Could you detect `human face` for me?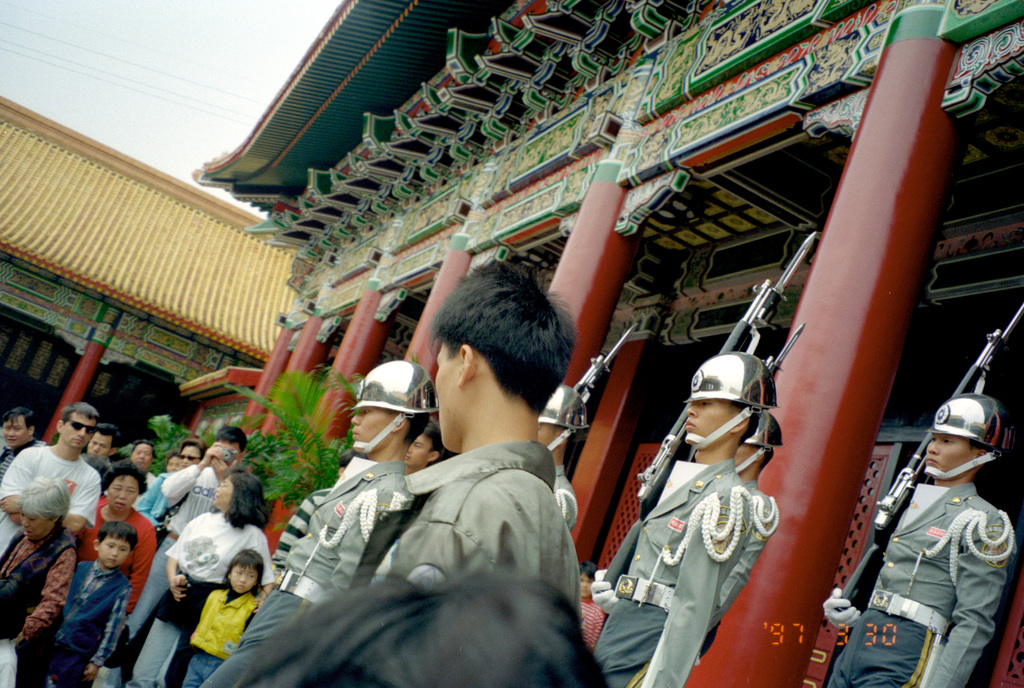
Detection result: pyautogui.locateOnScreen(106, 475, 139, 513).
